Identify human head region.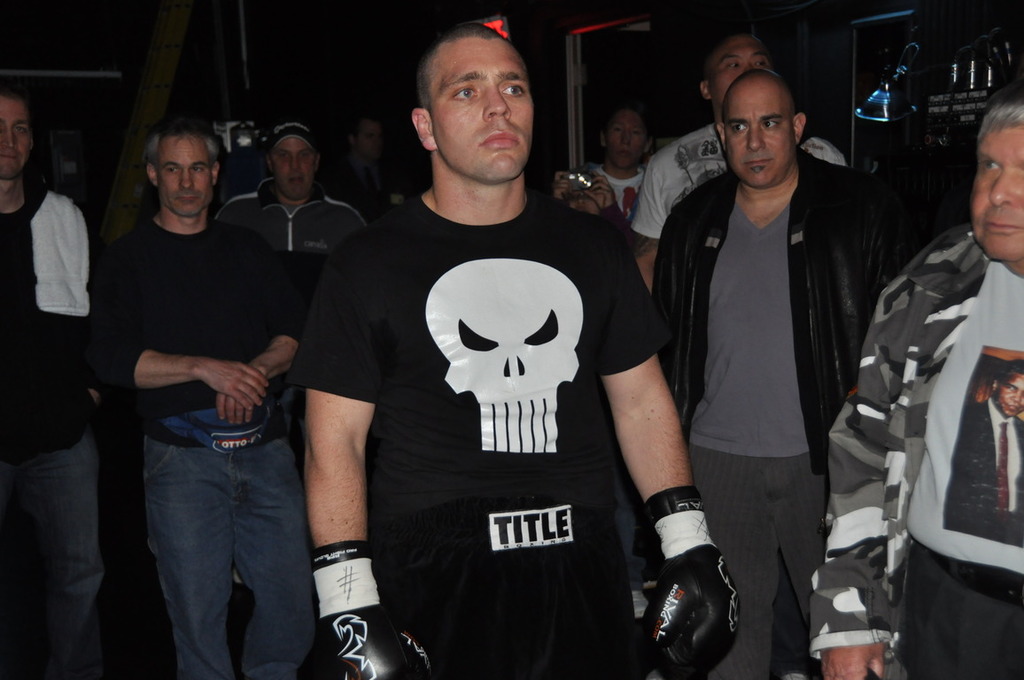
Region: [x1=968, y1=81, x2=1023, y2=263].
